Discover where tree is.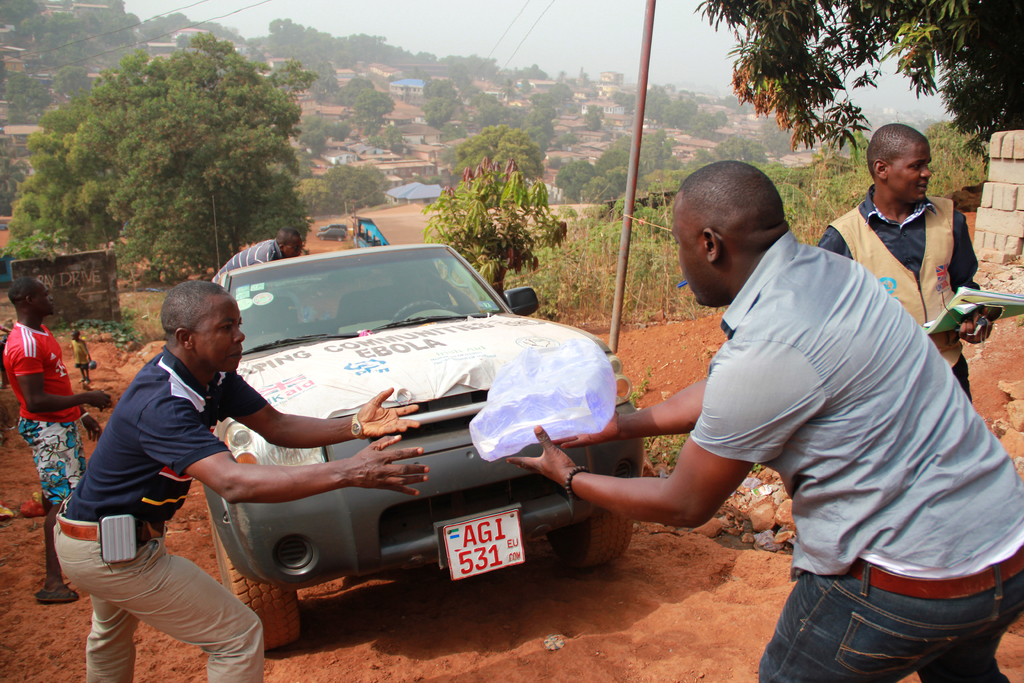
Discovered at (451, 126, 551, 173).
